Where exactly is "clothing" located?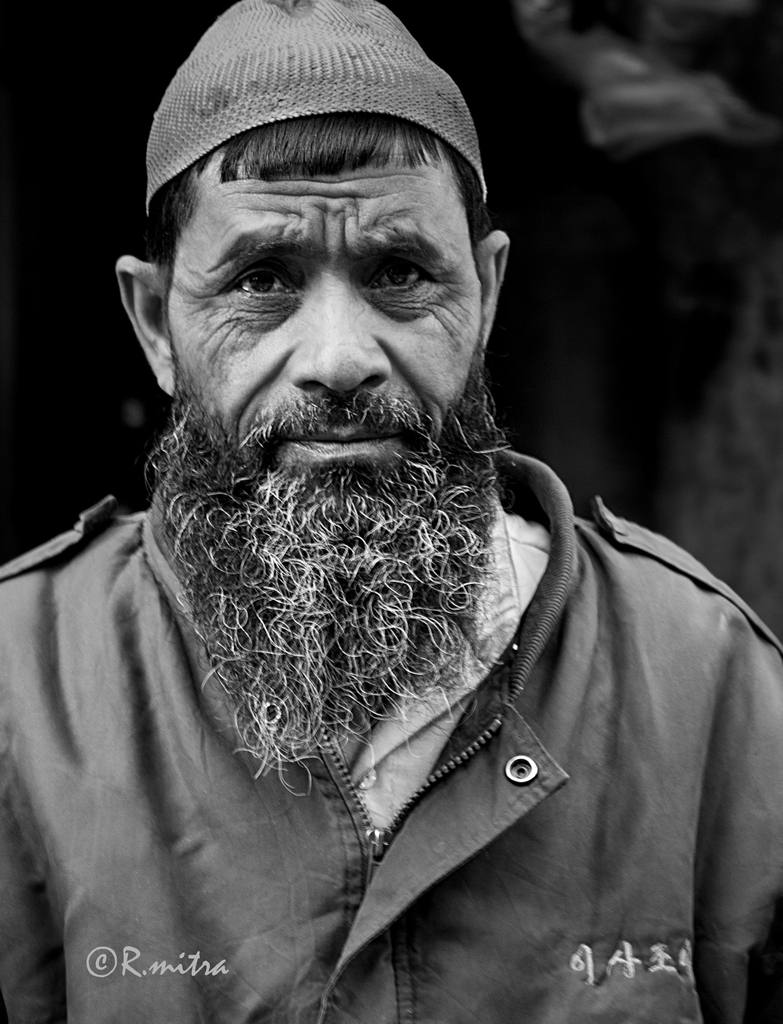
Its bounding box is BBox(12, 232, 745, 1009).
